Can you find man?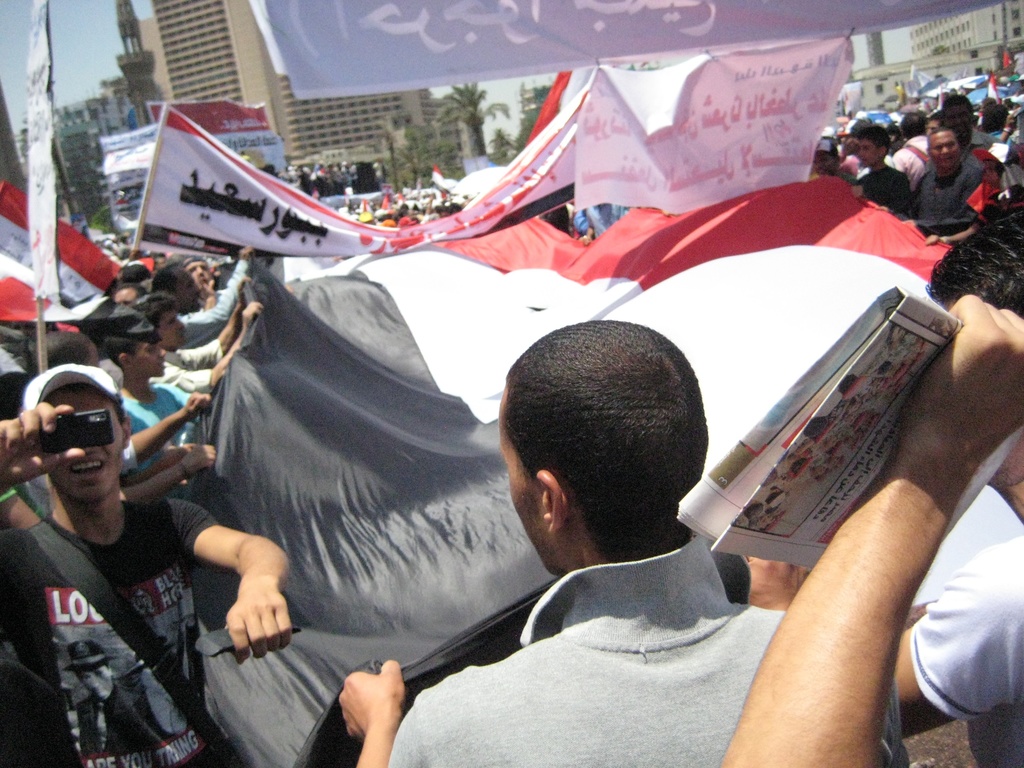
Yes, bounding box: [369,301,840,767].
